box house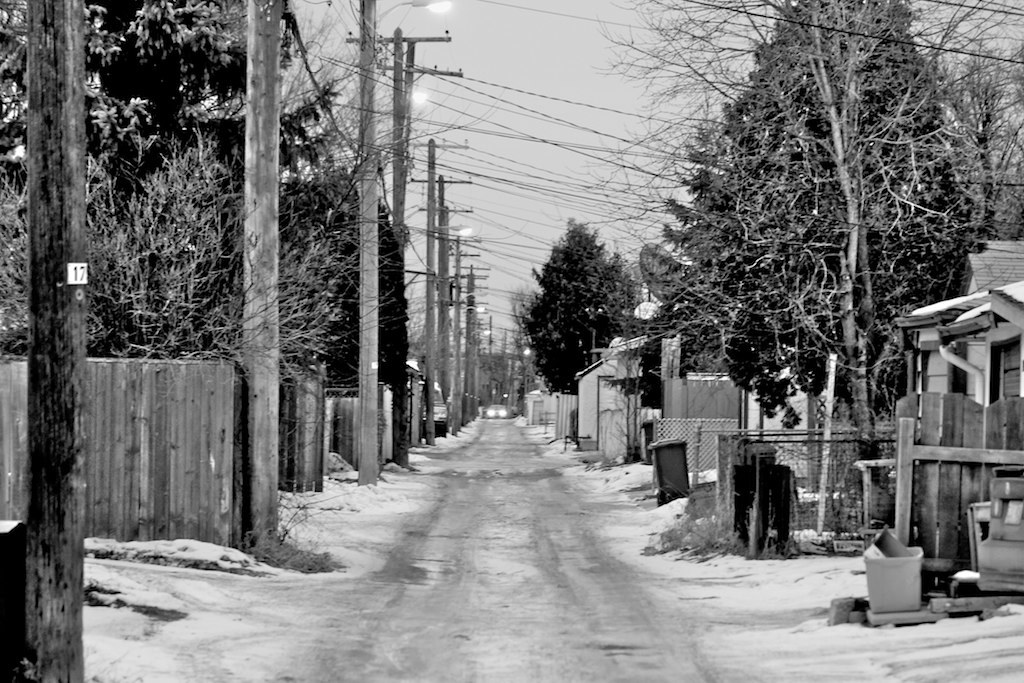
rect(898, 246, 1023, 486)
